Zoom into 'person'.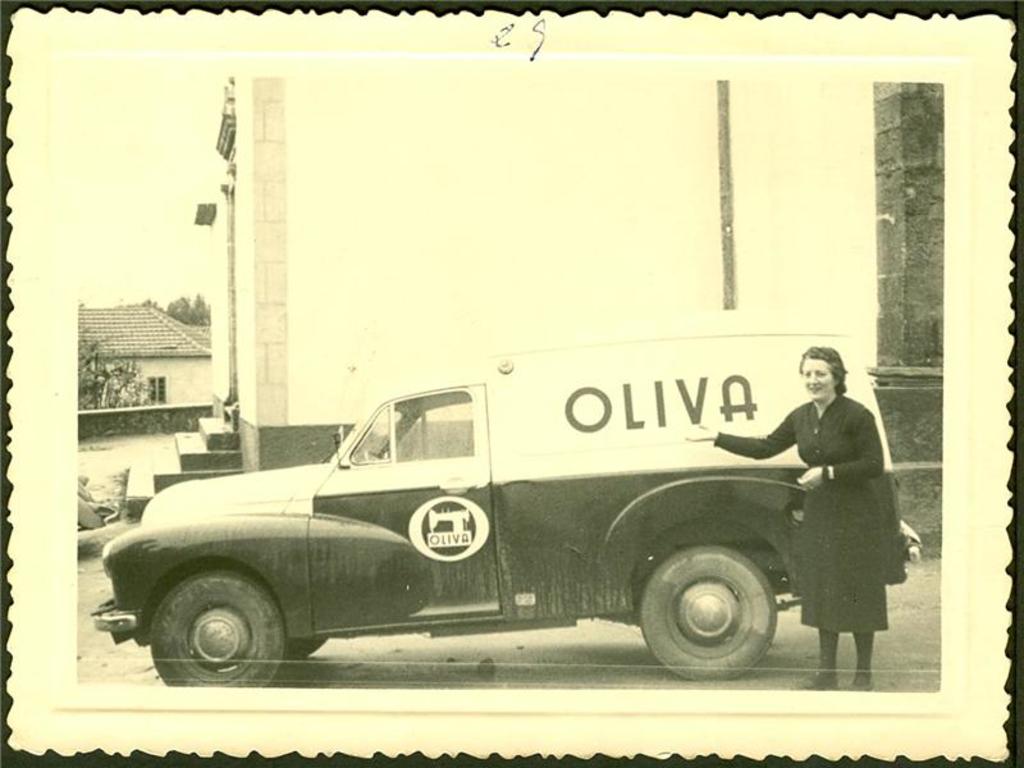
Zoom target: 687/342/909/692.
